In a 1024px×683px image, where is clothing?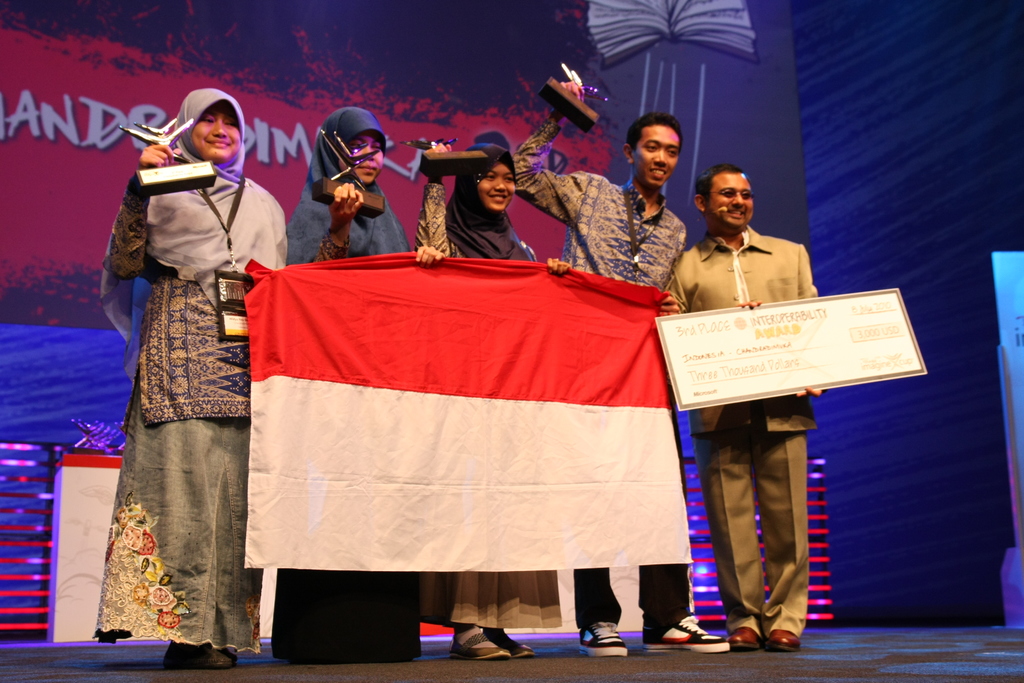
<bbox>508, 111, 691, 629</bbox>.
